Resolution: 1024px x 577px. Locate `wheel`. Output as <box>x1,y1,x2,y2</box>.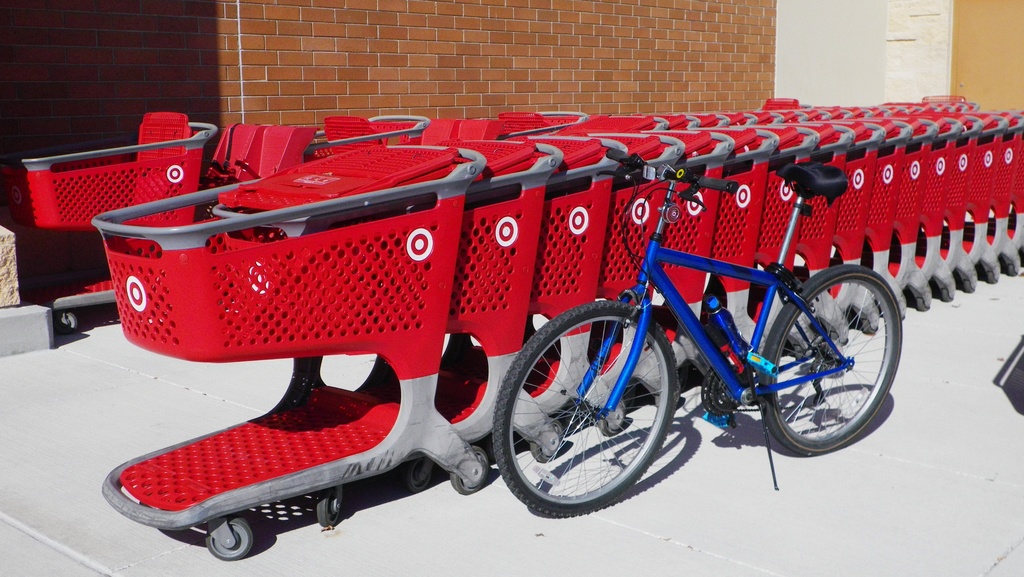
<box>54,312,79,335</box>.
